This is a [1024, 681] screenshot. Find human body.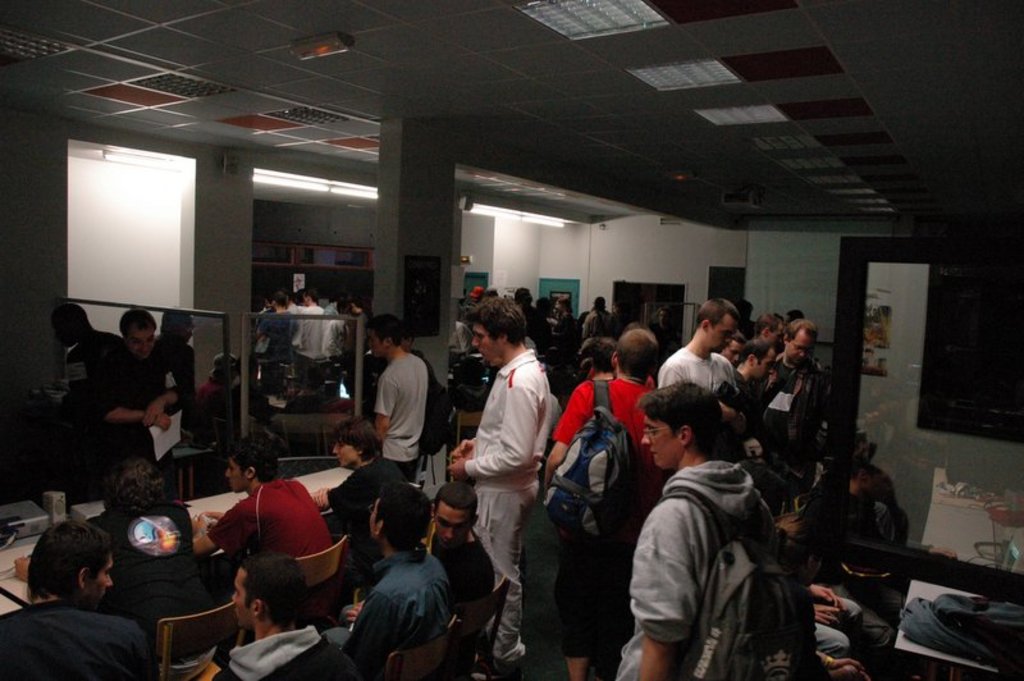
Bounding box: 467 316 561 655.
